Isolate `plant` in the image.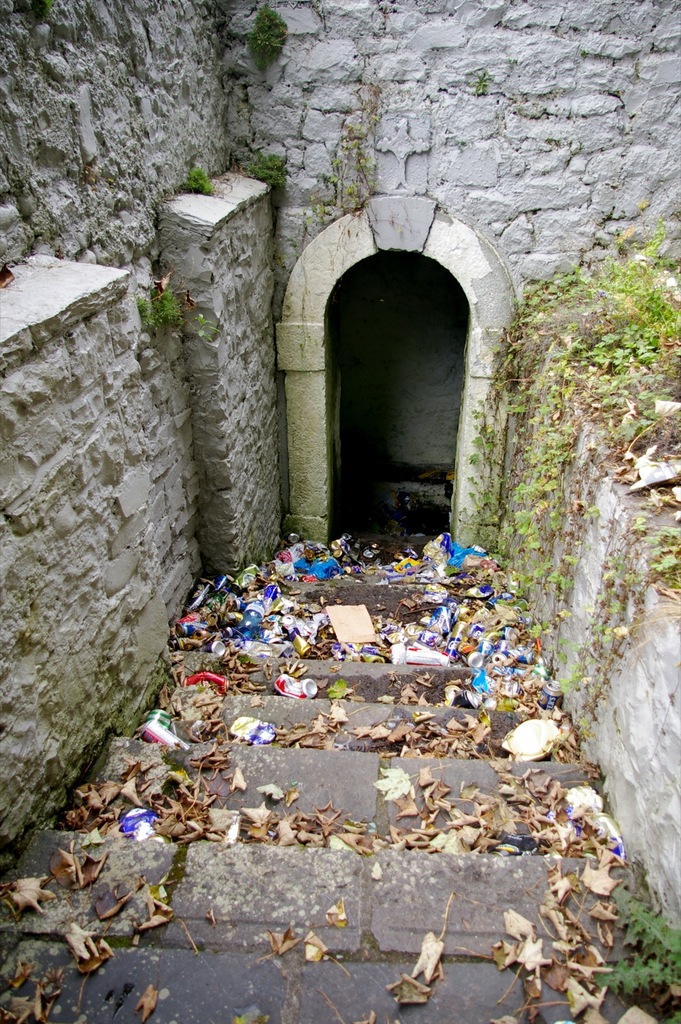
Isolated region: (595, 891, 680, 997).
